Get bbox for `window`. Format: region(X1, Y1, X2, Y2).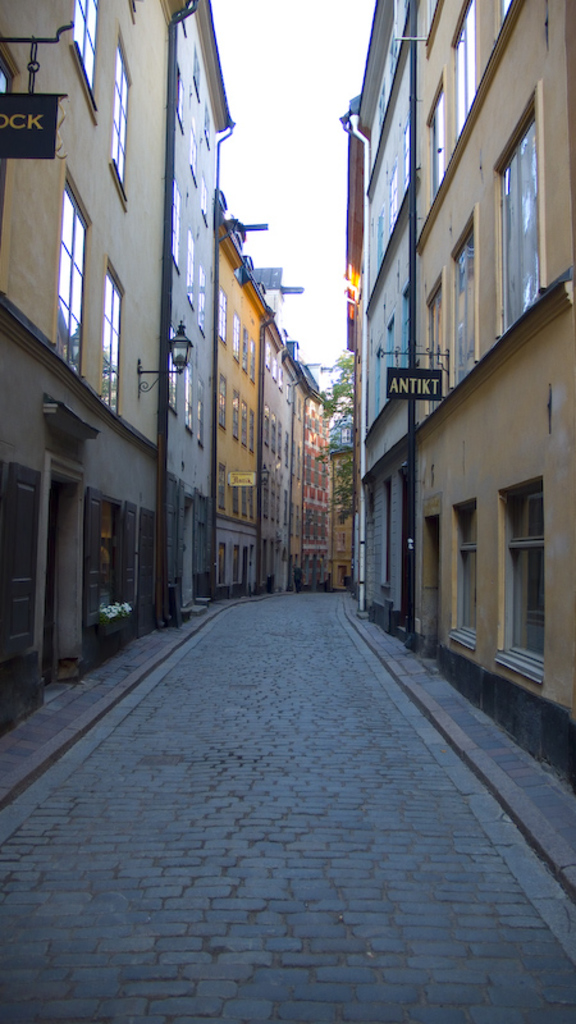
region(262, 340, 271, 372).
